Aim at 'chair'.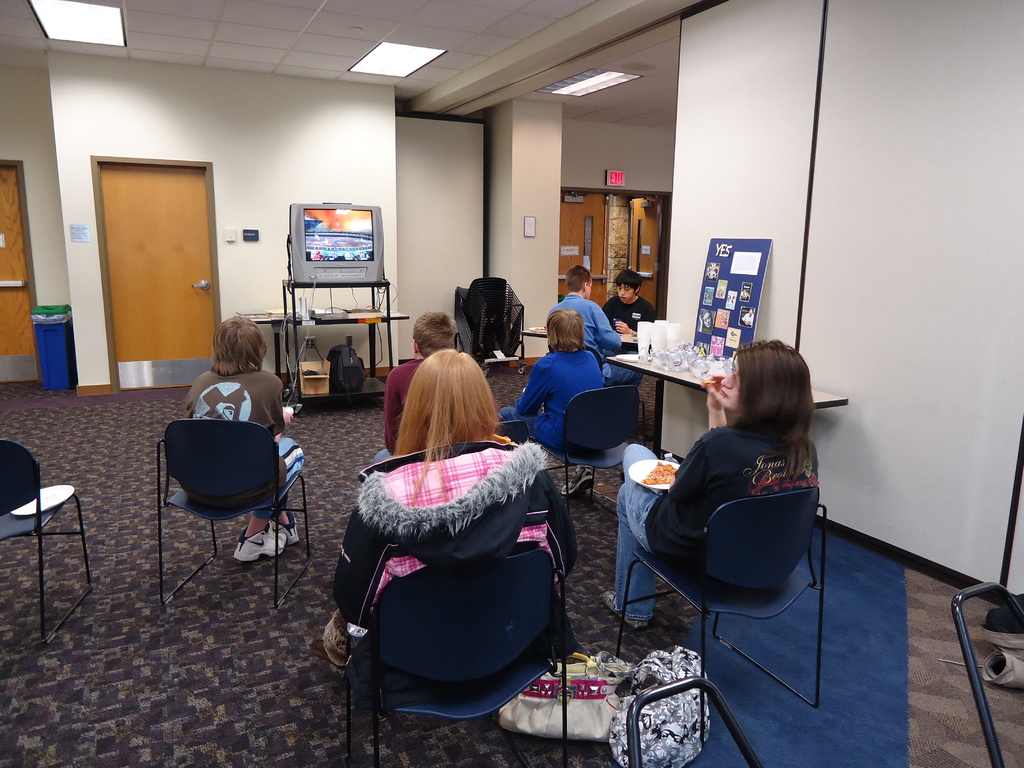
Aimed at (531, 385, 653, 519).
